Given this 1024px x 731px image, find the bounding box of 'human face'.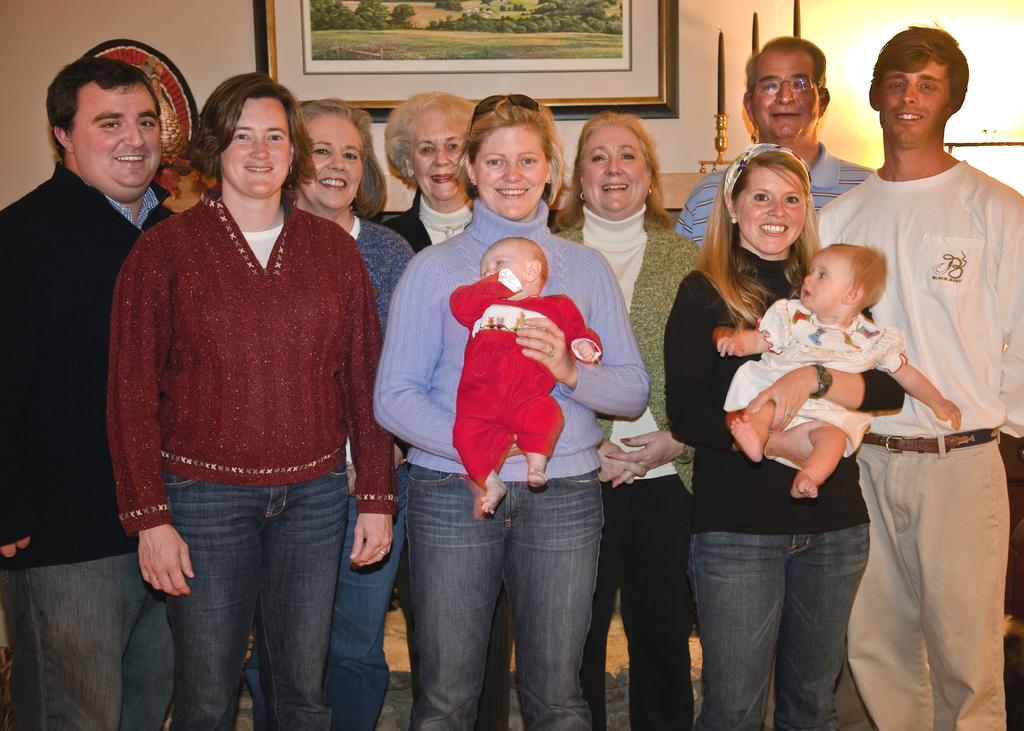
[801, 250, 851, 308].
